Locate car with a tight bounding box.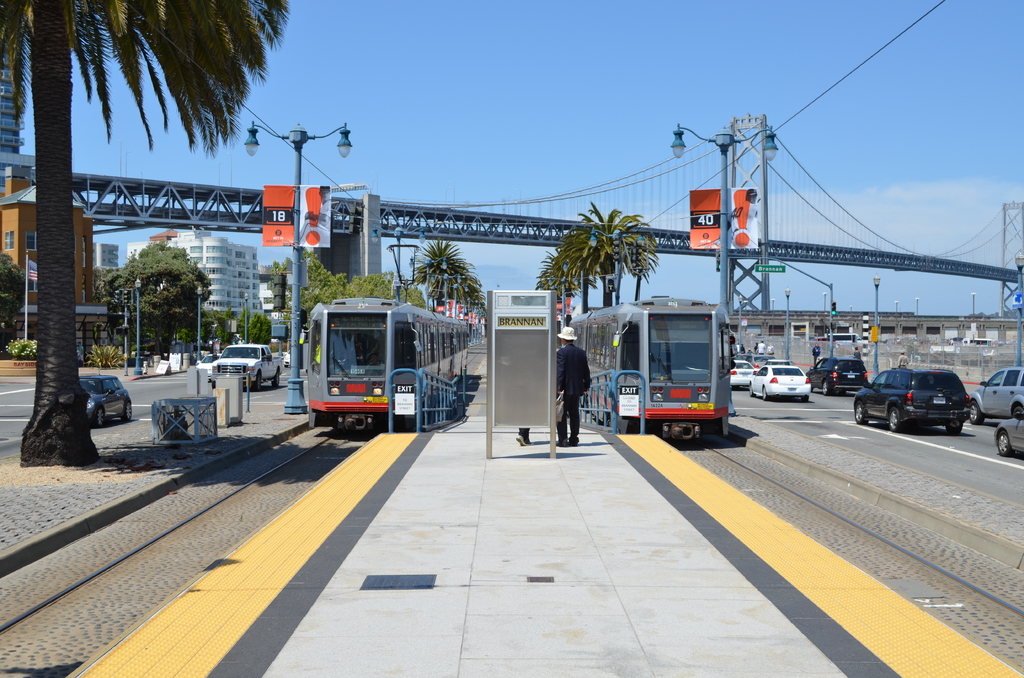
963, 371, 1023, 424.
